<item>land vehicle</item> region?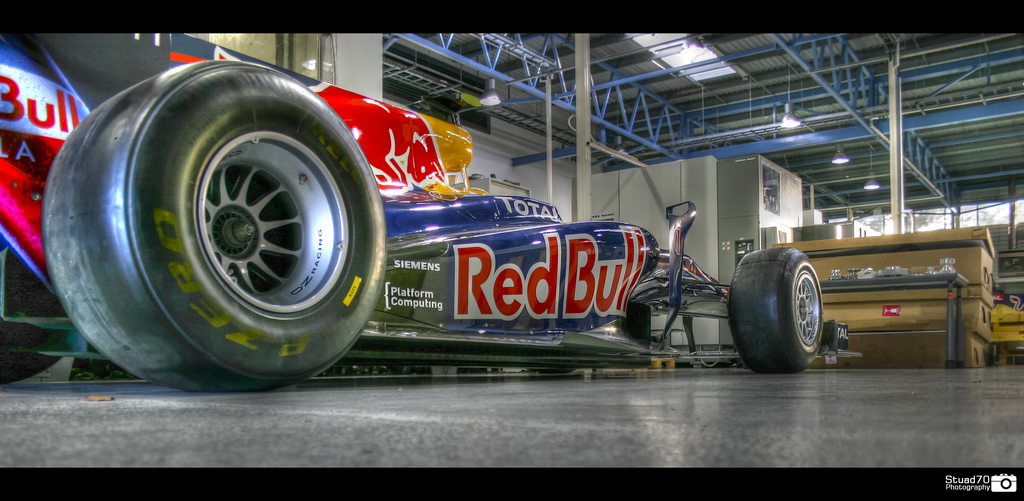
pyautogui.locateOnScreen(0, 28, 858, 388)
